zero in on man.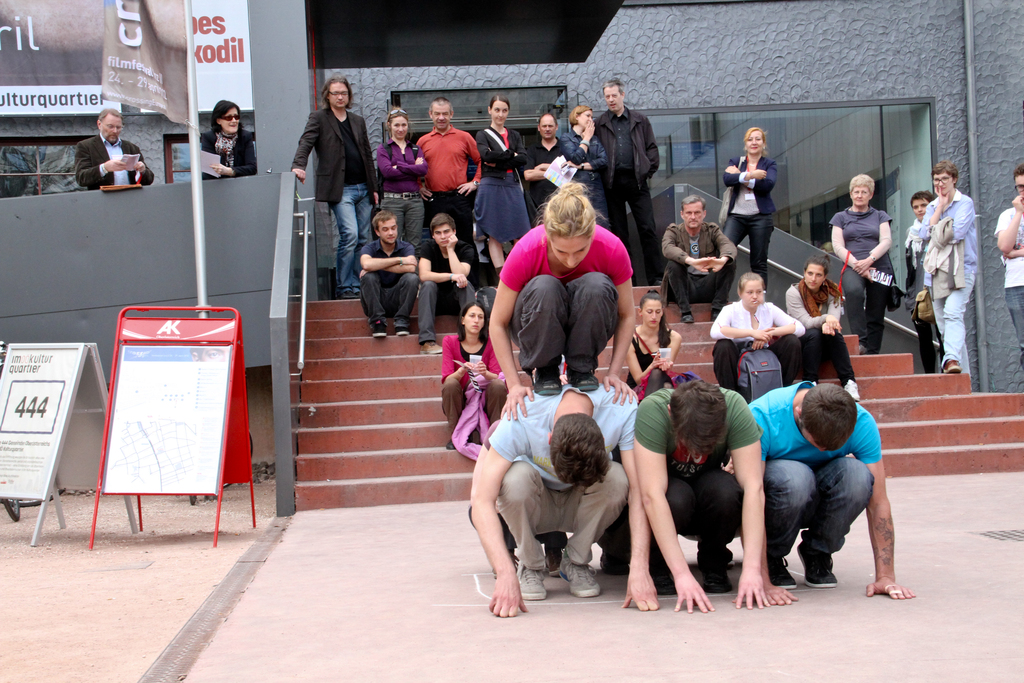
Zeroed in: (349, 208, 417, 335).
